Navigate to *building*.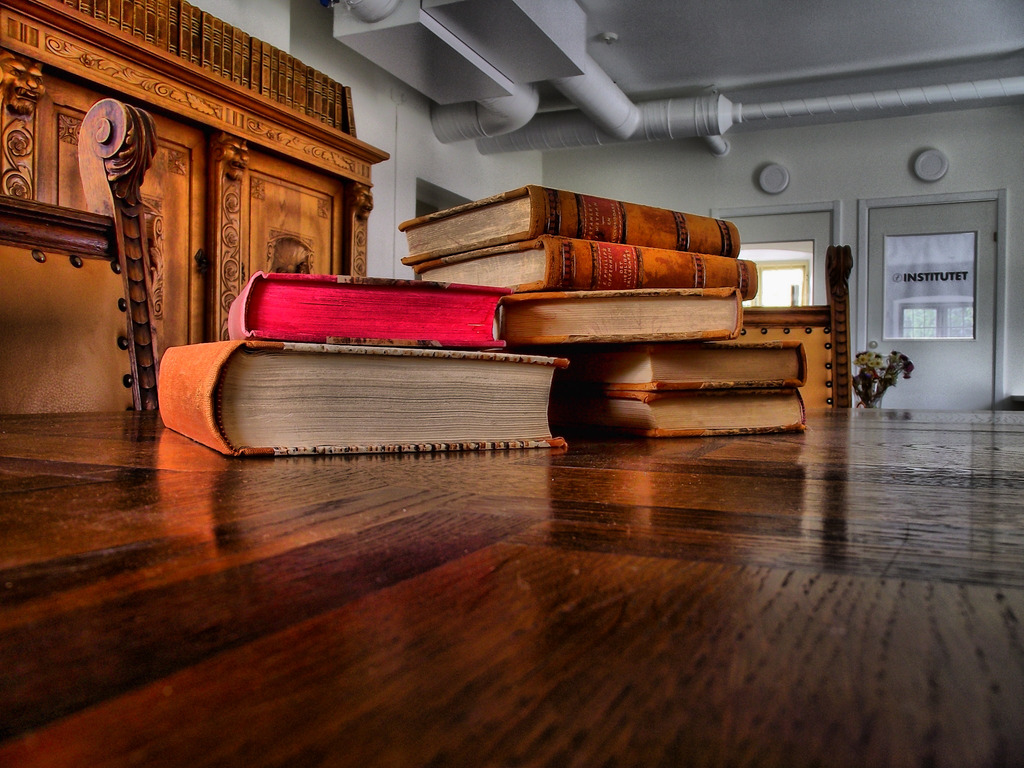
Navigation target: box(2, 0, 1023, 767).
